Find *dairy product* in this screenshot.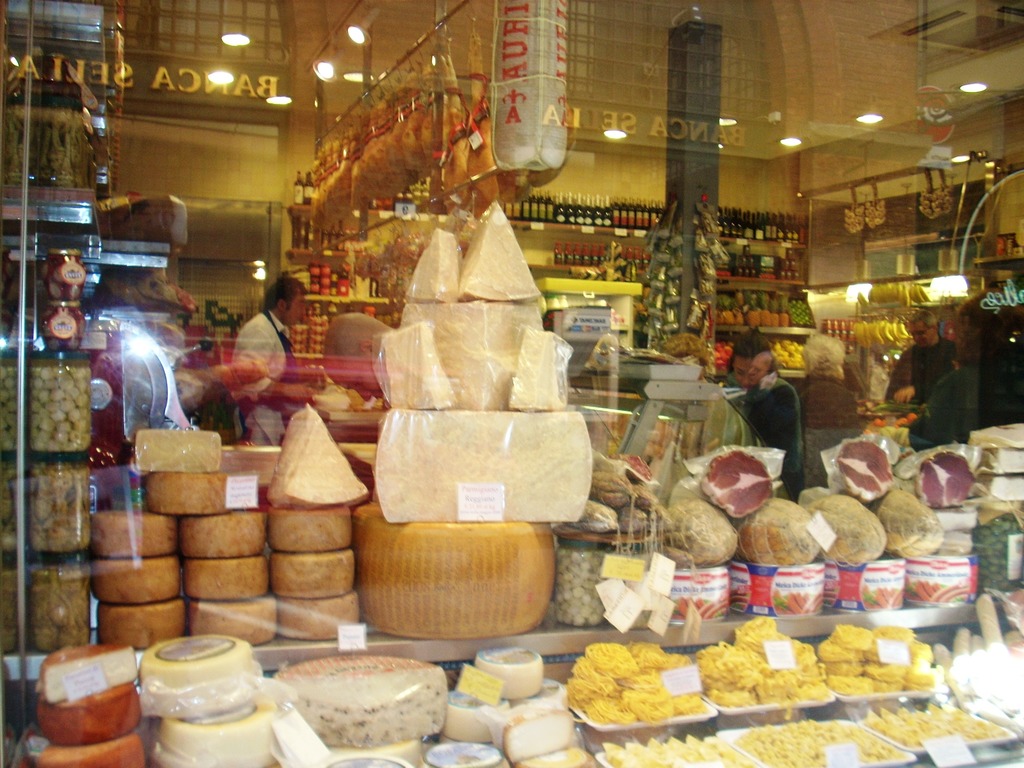
The bounding box for *dairy product* is bbox=(260, 651, 447, 758).
